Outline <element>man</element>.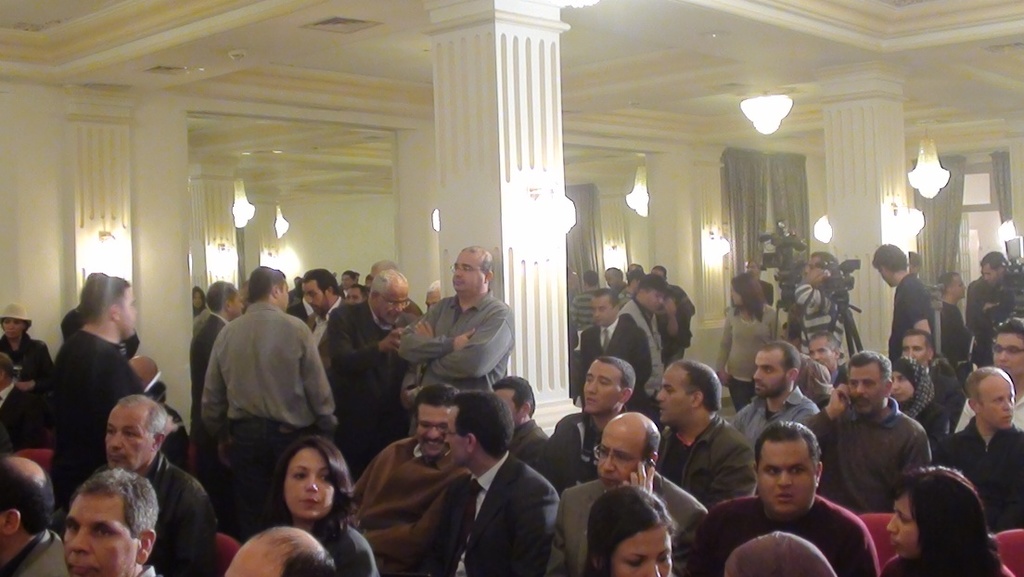
Outline: x1=351, y1=378, x2=460, y2=567.
